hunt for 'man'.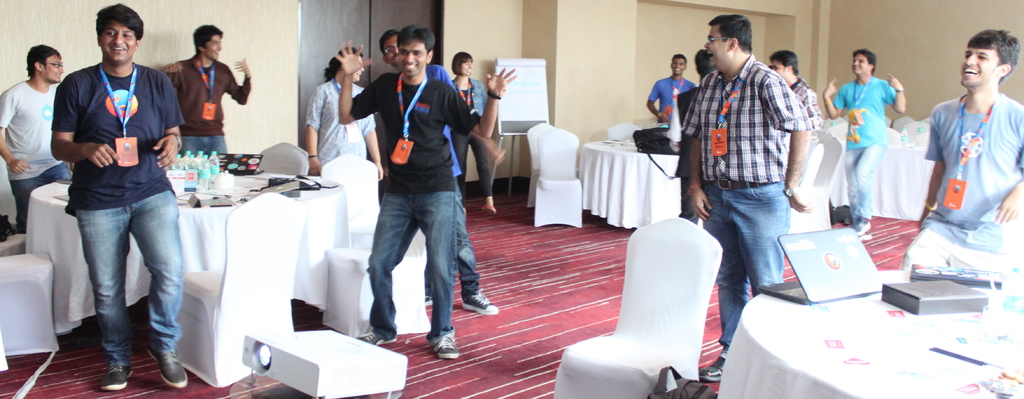
Hunted down at bbox(295, 52, 387, 185).
